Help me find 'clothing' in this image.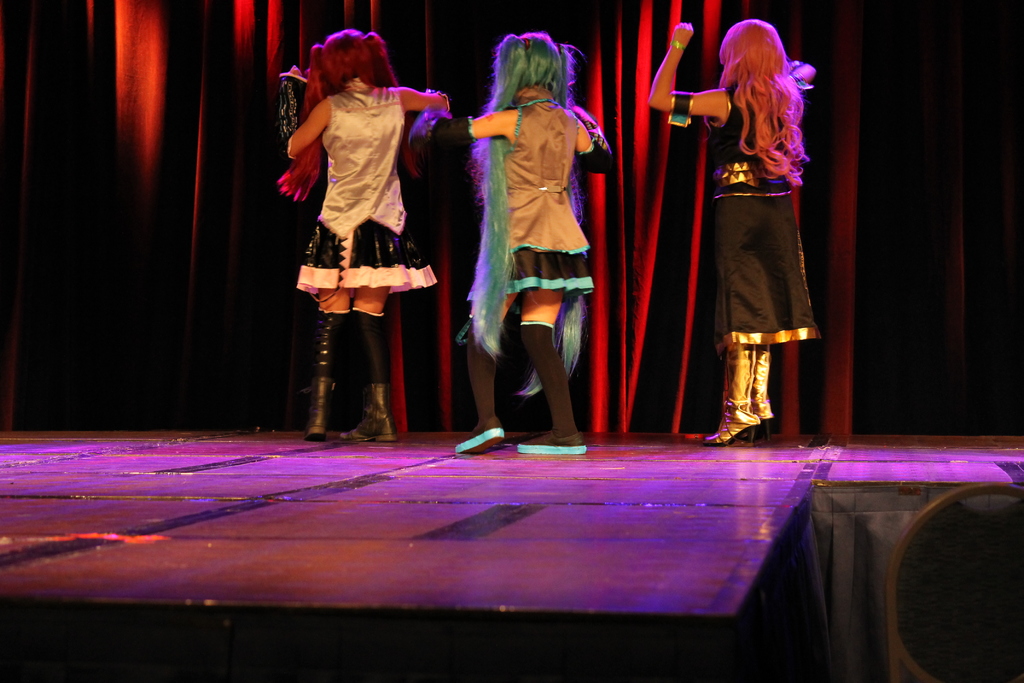
Found it: box(689, 15, 824, 363).
